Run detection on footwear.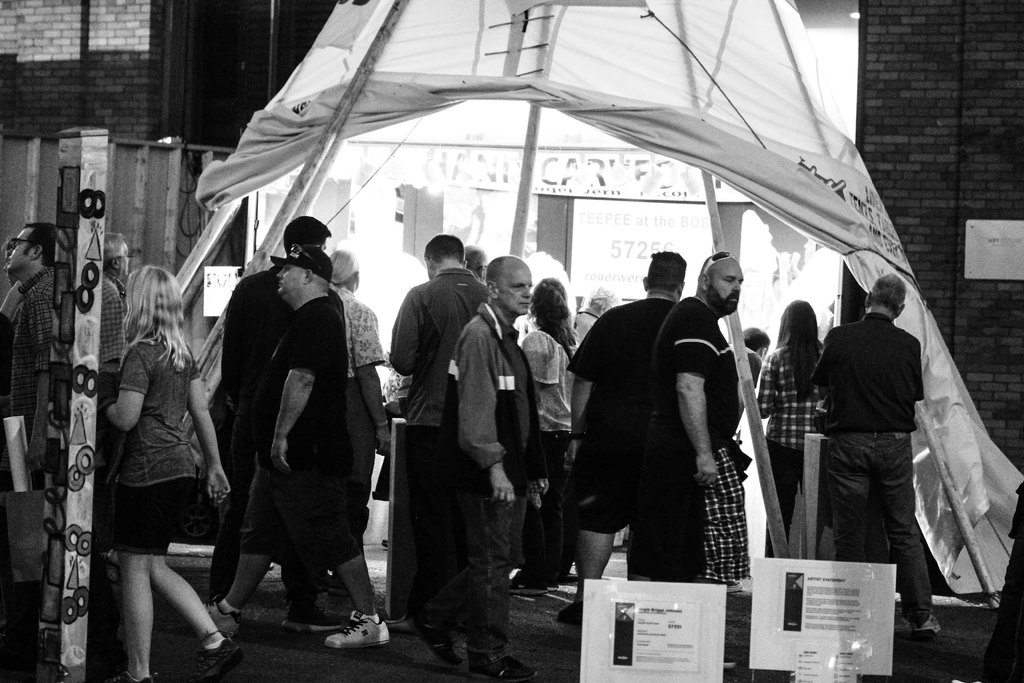
Result: 511/572/548/598.
